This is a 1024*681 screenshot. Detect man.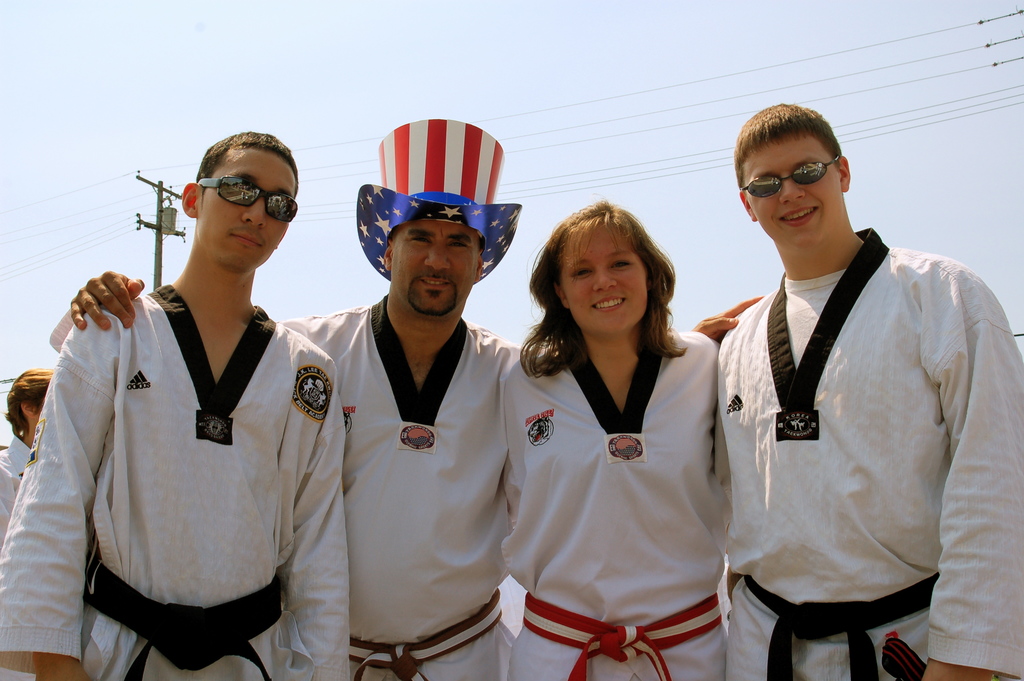
0 132 349 680.
